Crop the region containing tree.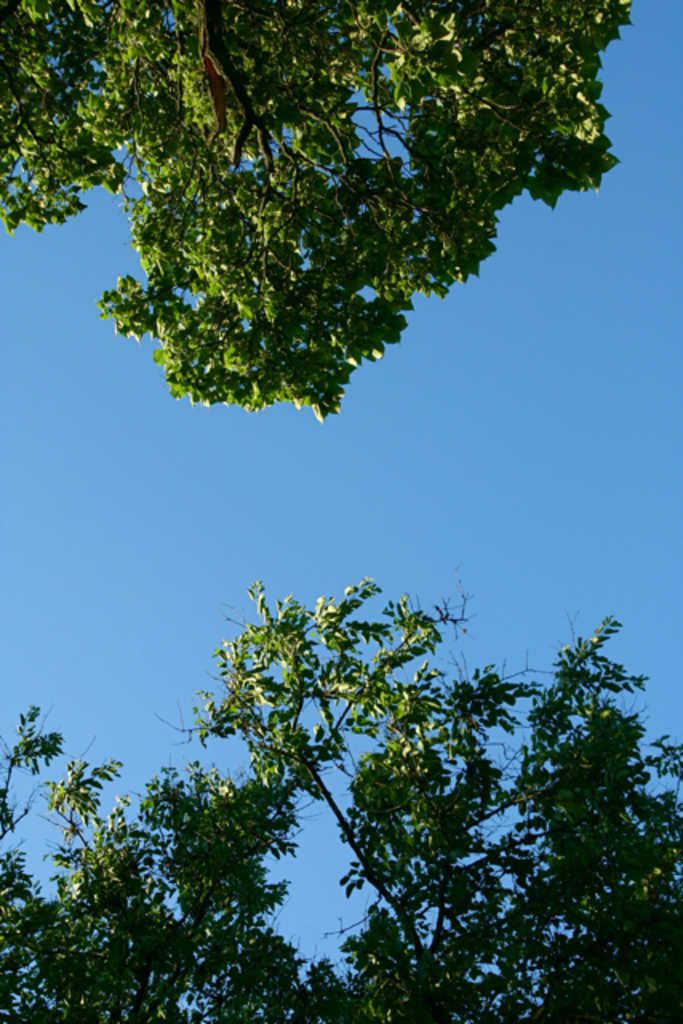
Crop region: bbox=[0, 0, 632, 429].
